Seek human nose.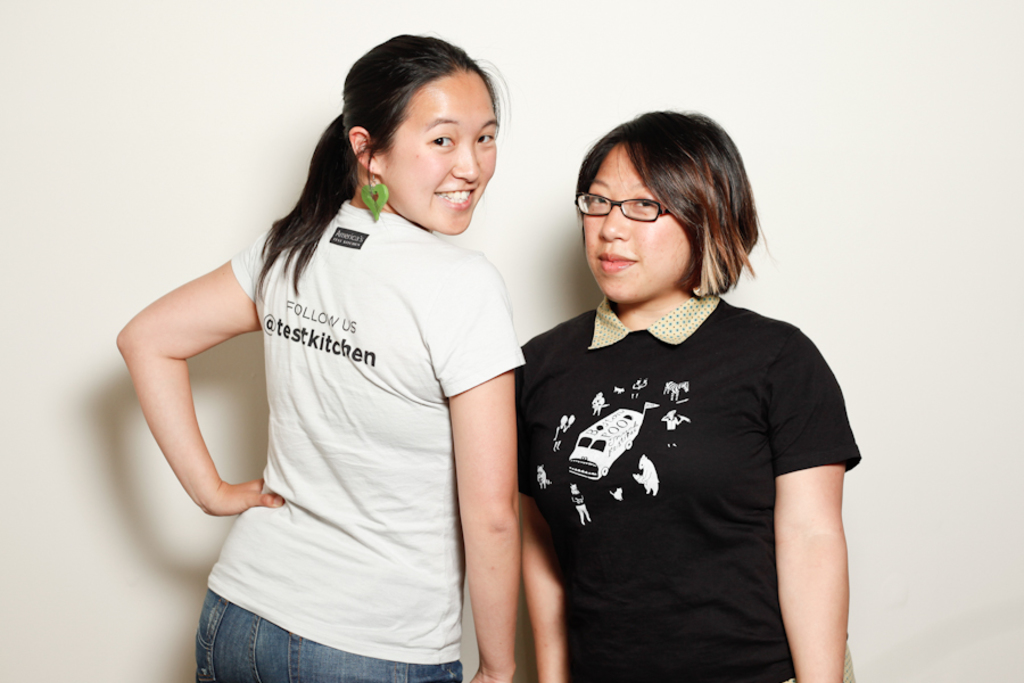
(left=451, top=143, right=480, bottom=183).
